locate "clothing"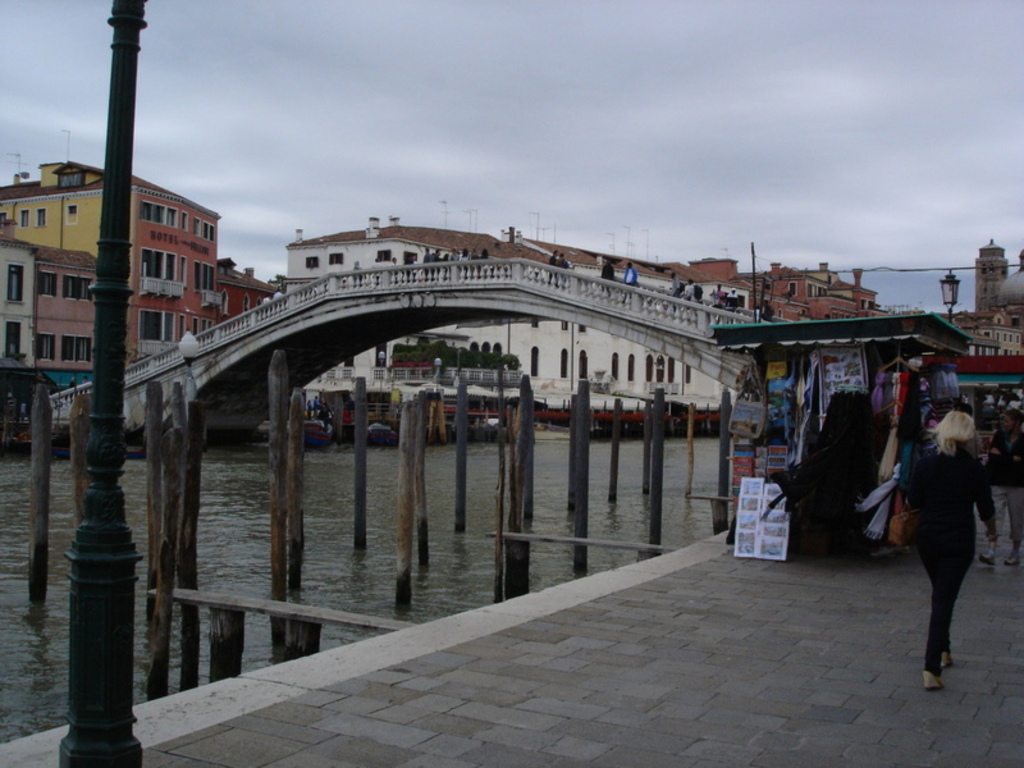
pyautogui.locateOnScreen(989, 434, 1023, 552)
